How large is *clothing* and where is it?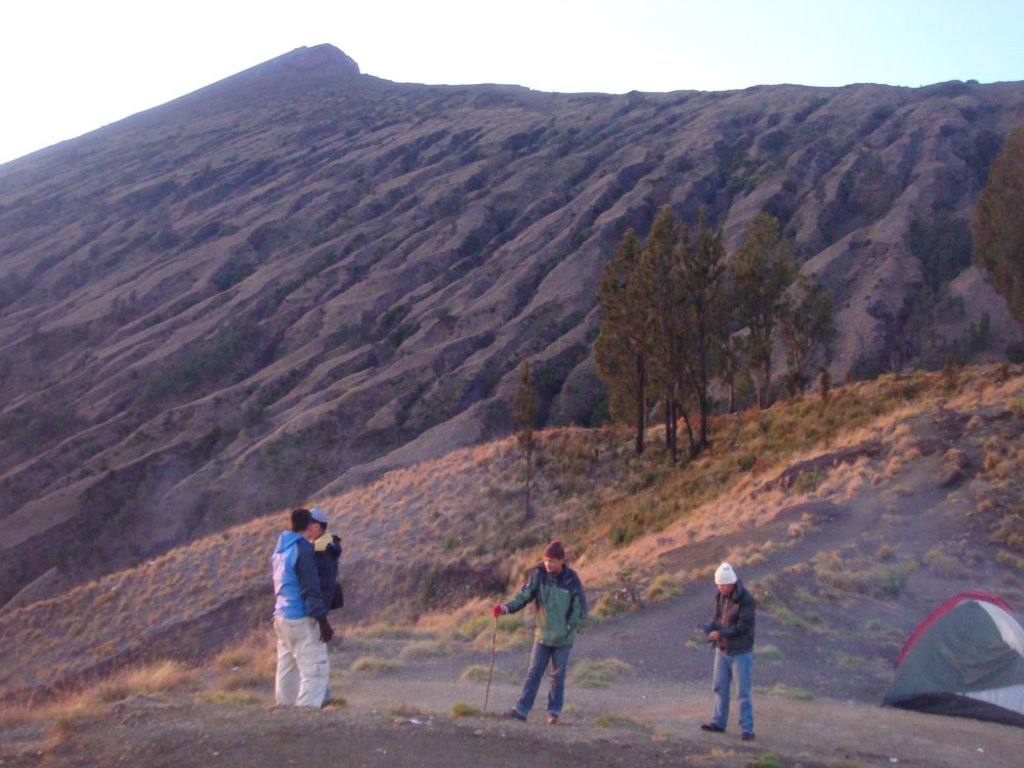
Bounding box: crop(504, 564, 586, 719).
